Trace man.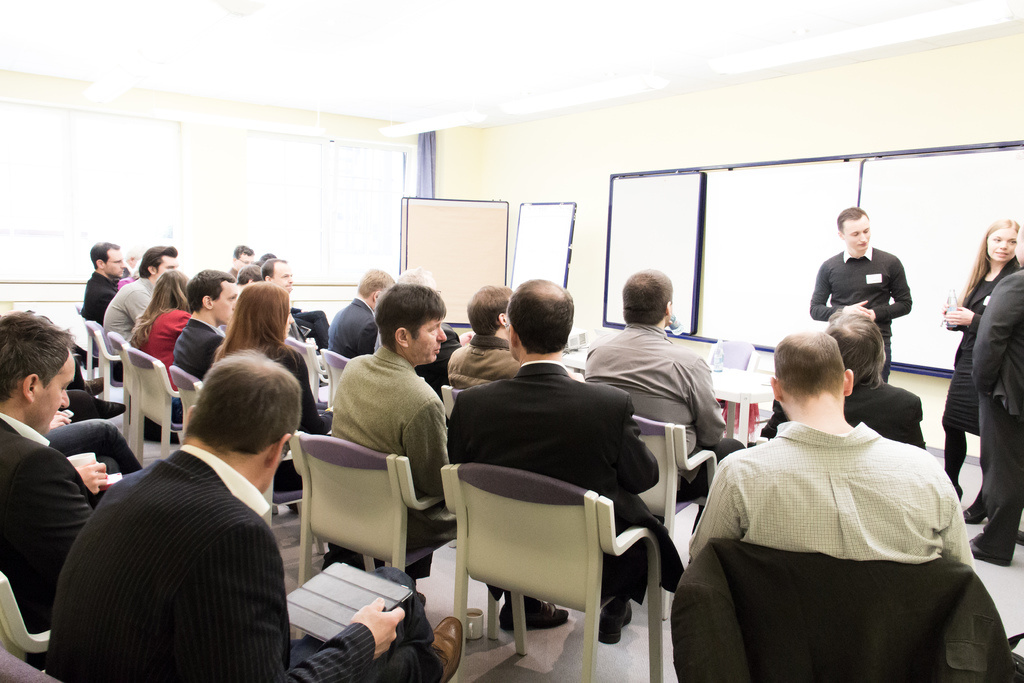
Traced to select_region(685, 302, 984, 673).
